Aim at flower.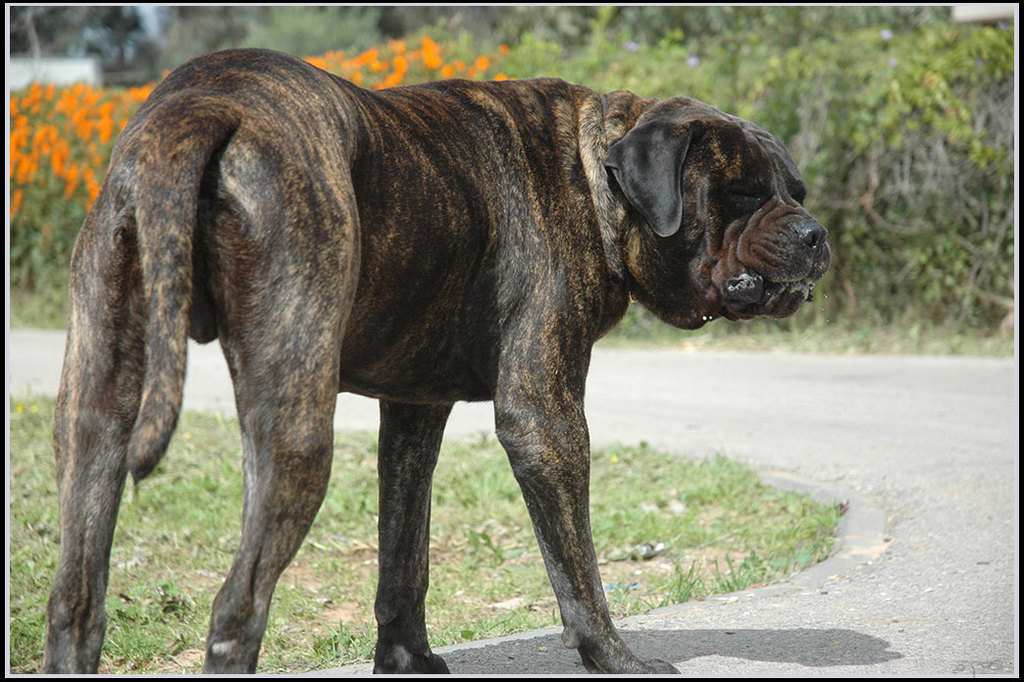
Aimed at 85/168/103/211.
